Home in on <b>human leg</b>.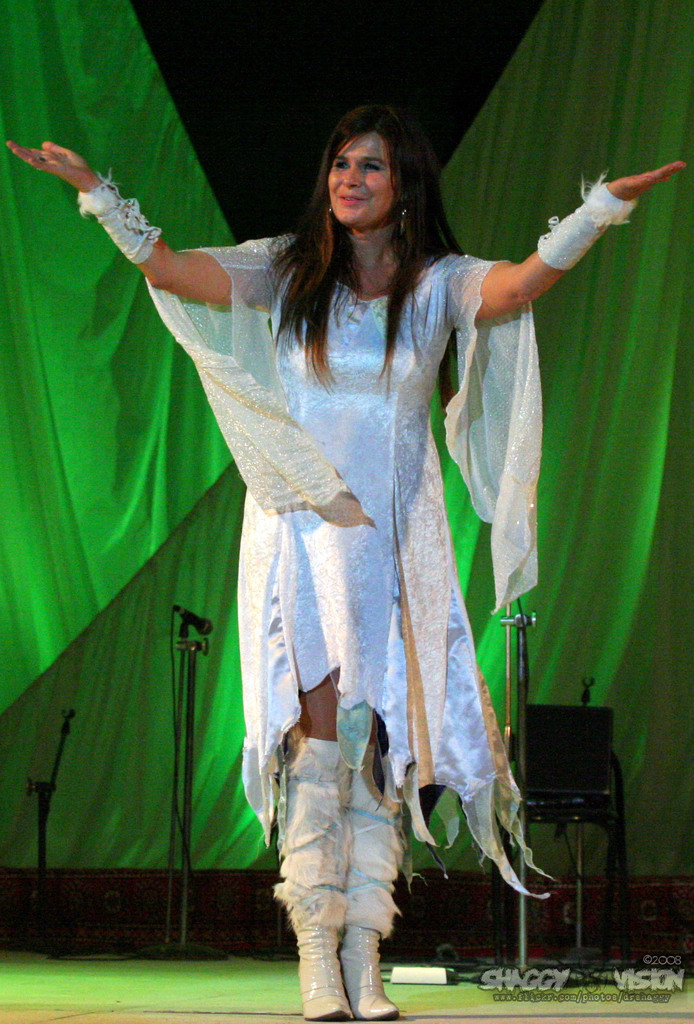
Homed in at <bbox>274, 670, 352, 1019</bbox>.
